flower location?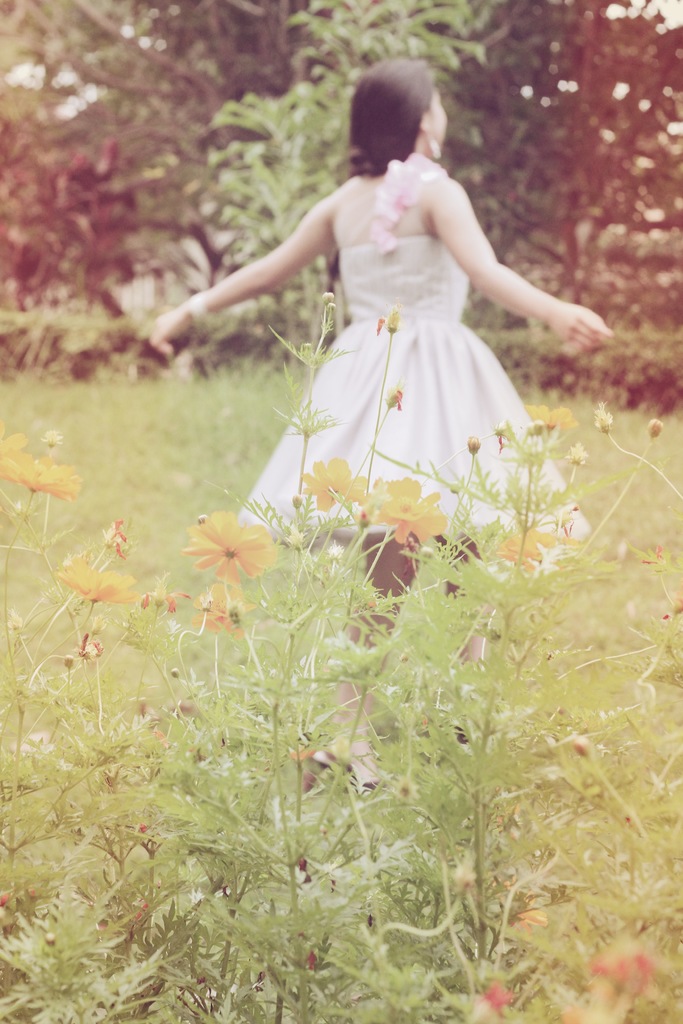
Rect(385, 298, 399, 339)
